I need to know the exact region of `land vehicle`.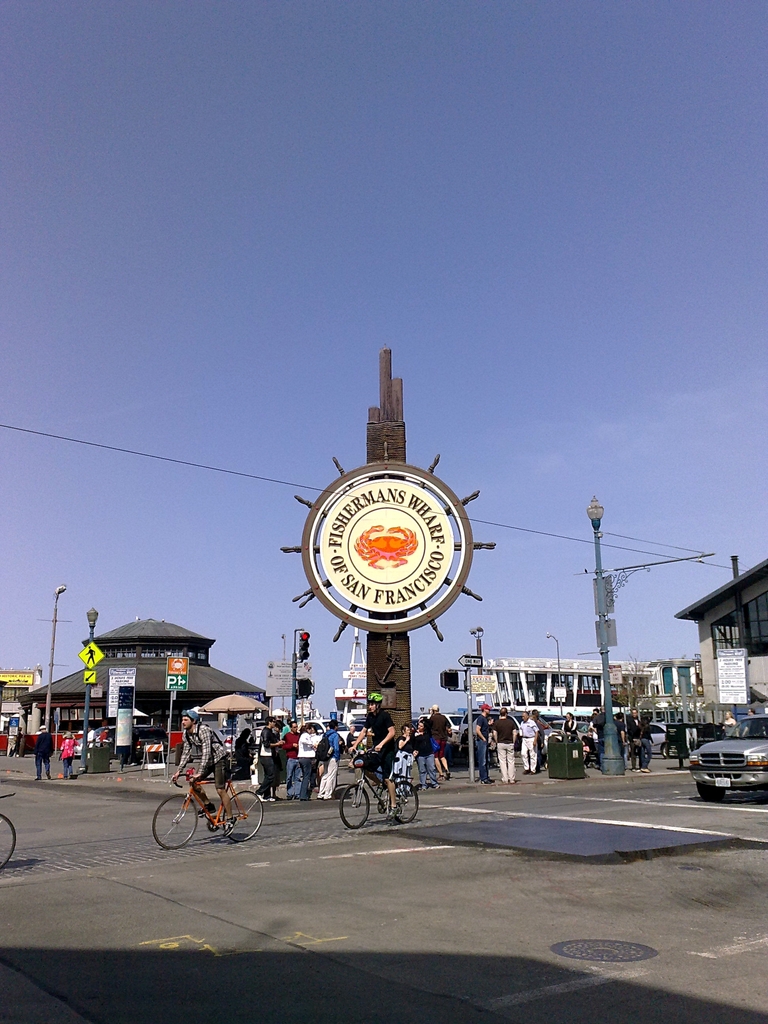
Region: (left=336, top=754, right=435, bottom=836).
